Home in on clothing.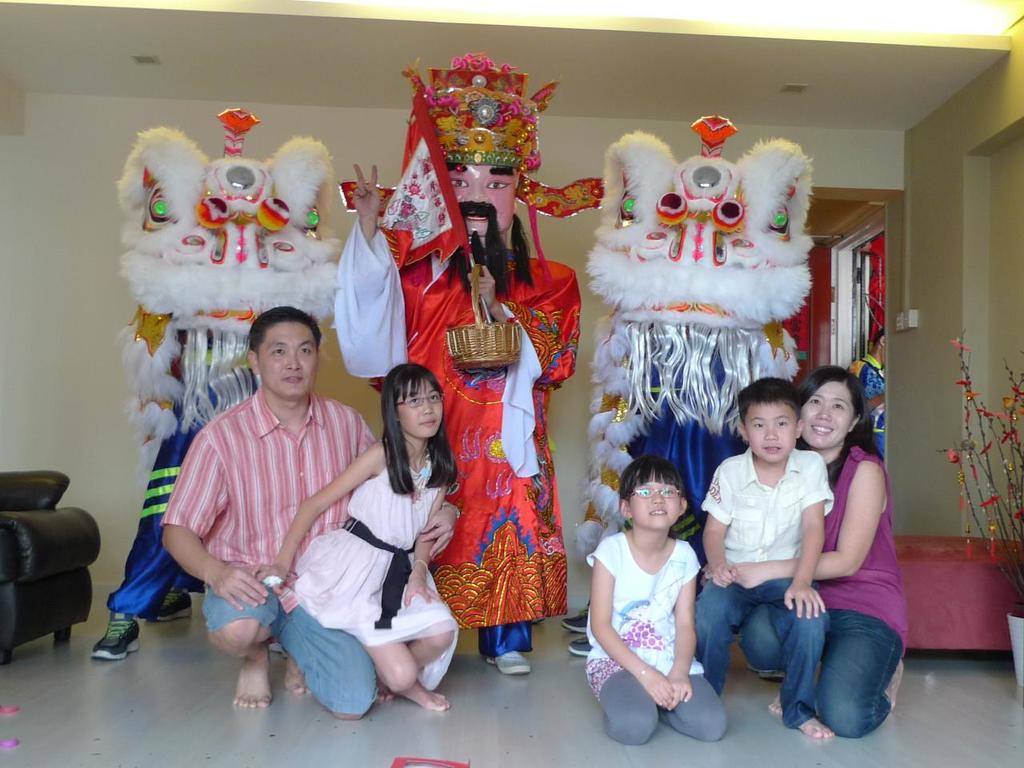
Homed in at crop(102, 330, 254, 614).
